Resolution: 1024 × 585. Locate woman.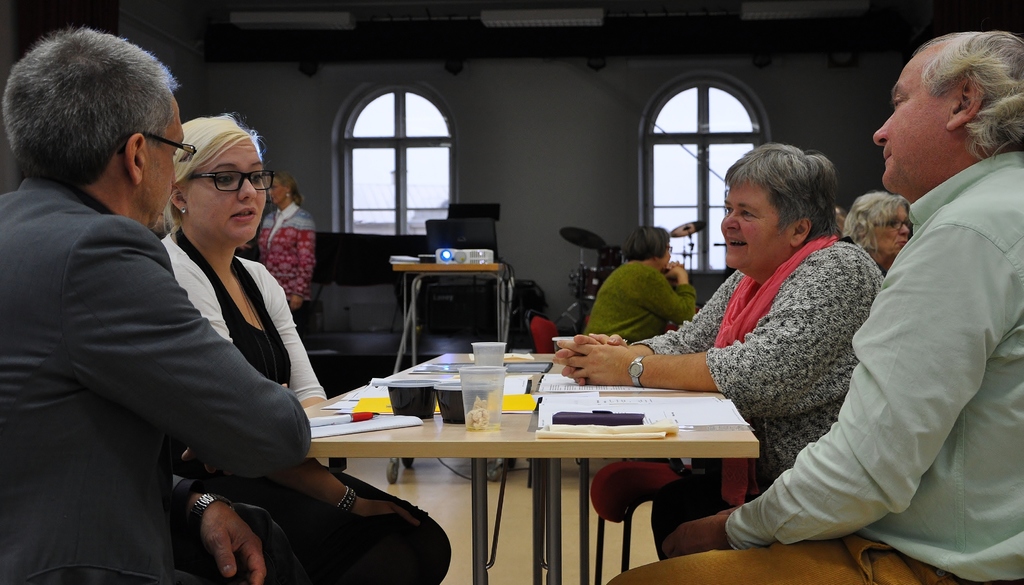
<region>541, 141, 883, 552</region>.
